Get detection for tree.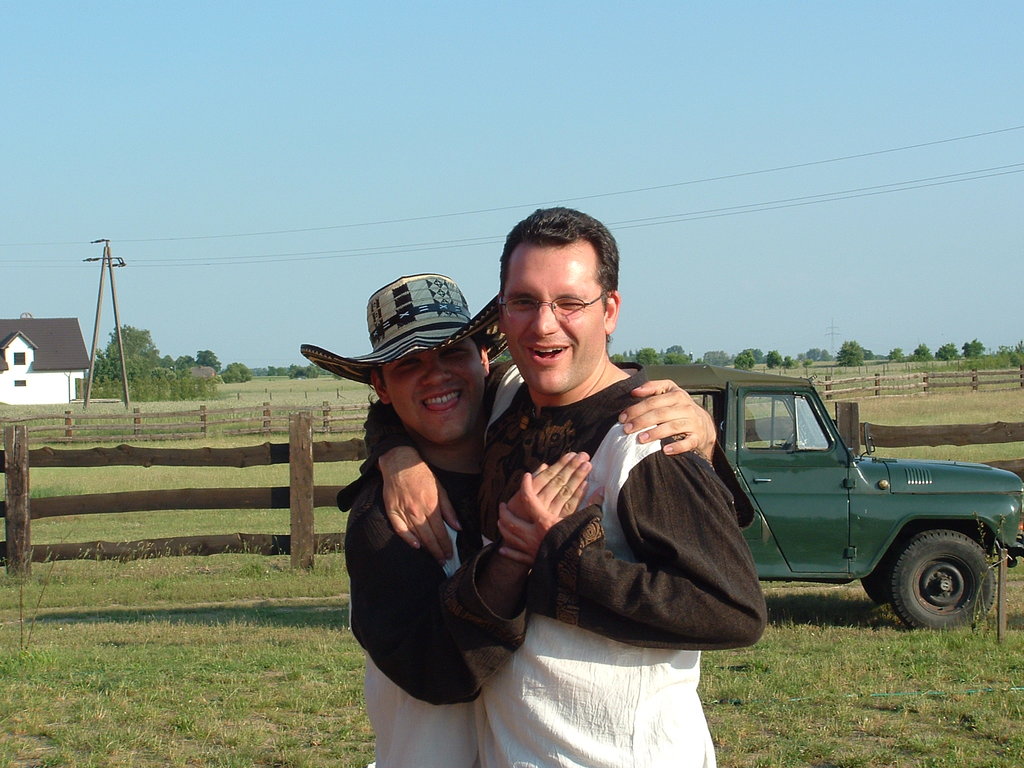
Detection: detection(964, 338, 985, 360).
